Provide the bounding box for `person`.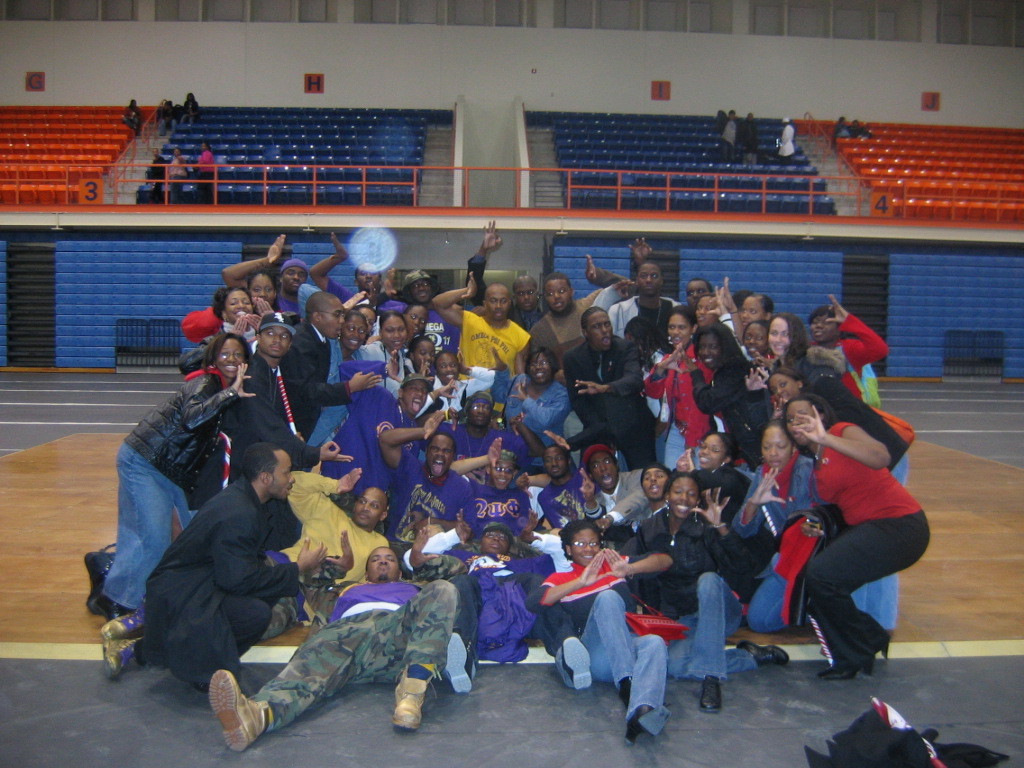
(left=690, top=298, right=752, bottom=373).
